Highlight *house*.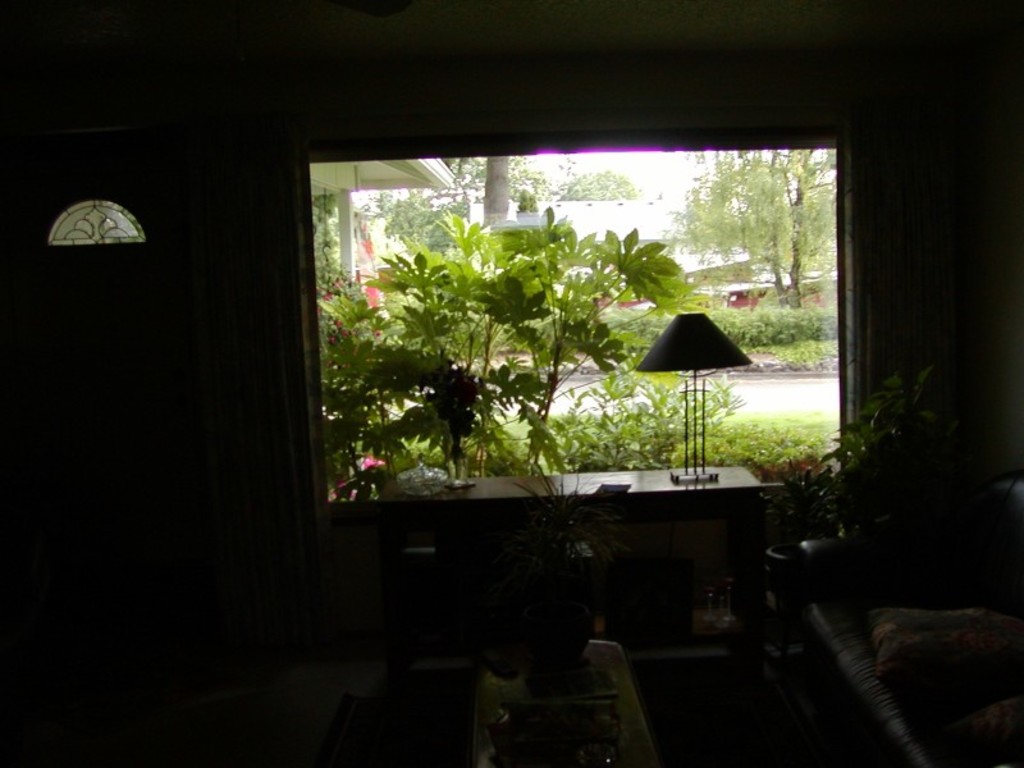
Highlighted region: bbox=(1, 0, 1023, 767).
